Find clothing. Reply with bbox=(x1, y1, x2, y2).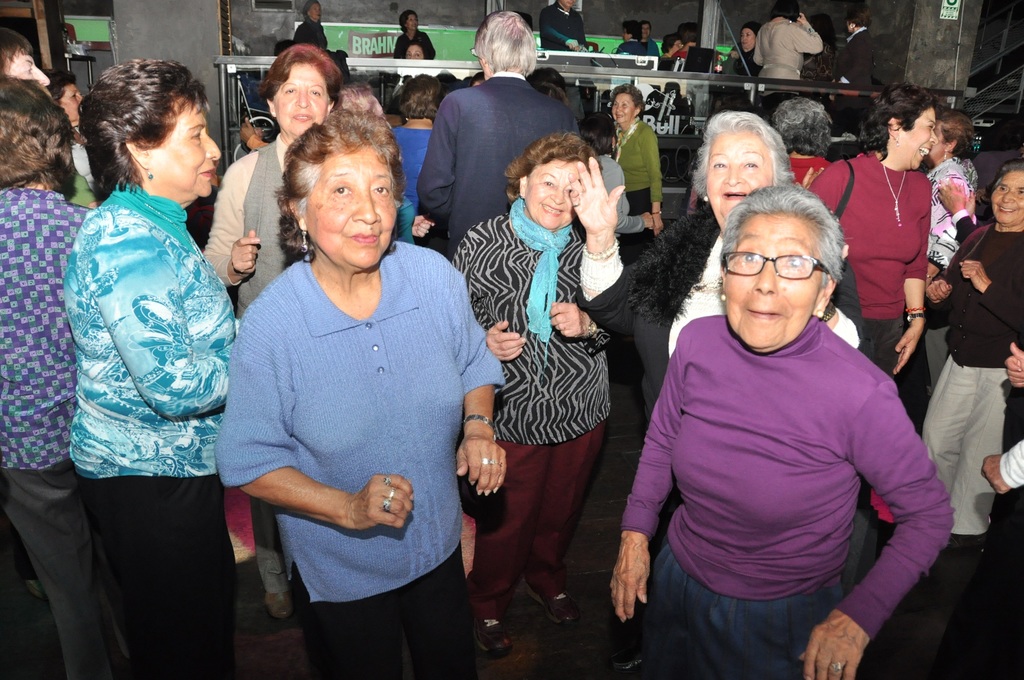
bbox=(923, 221, 1023, 537).
